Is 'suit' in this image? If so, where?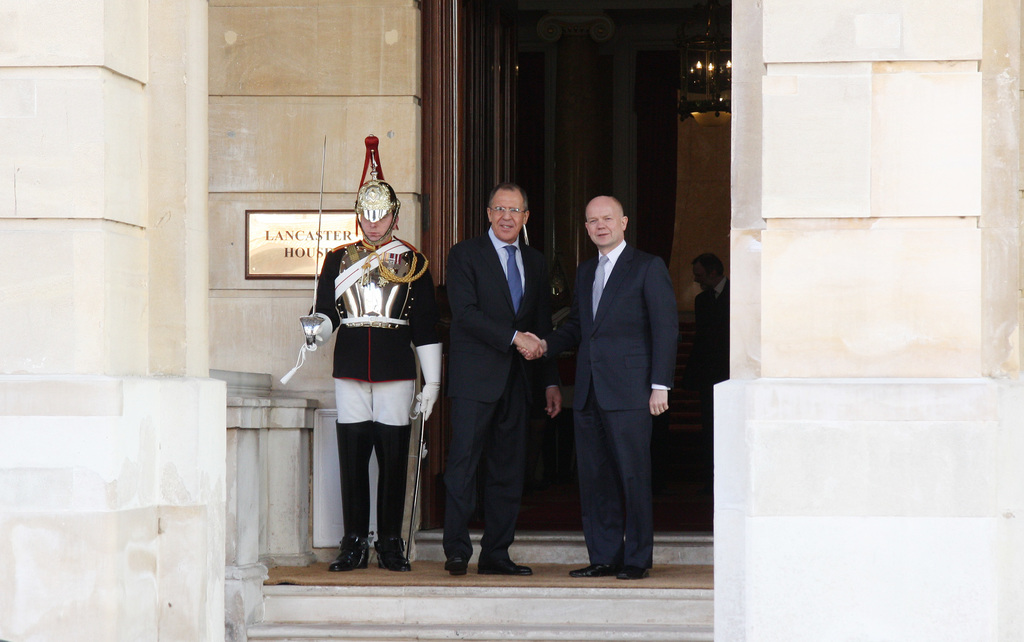
Yes, at box(699, 271, 737, 379).
